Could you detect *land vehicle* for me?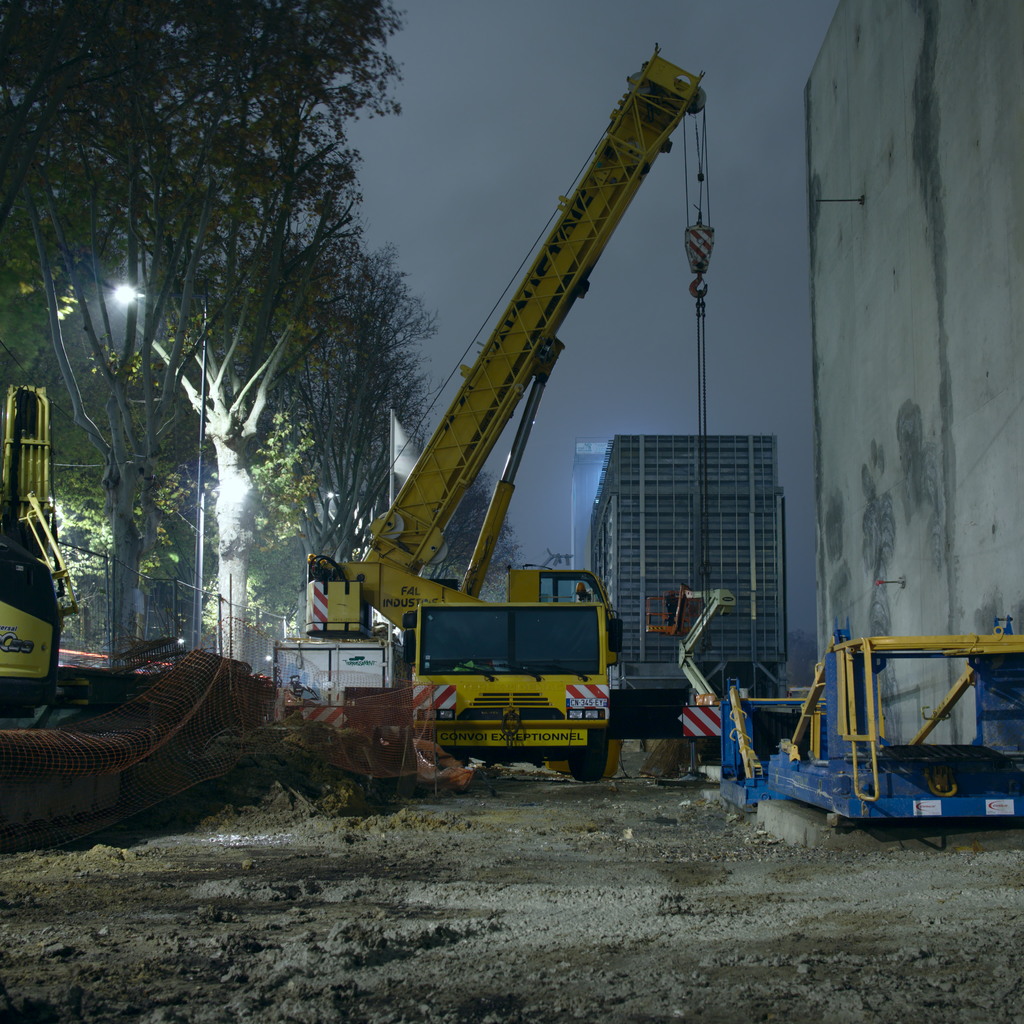
Detection result: 0, 381, 74, 708.
